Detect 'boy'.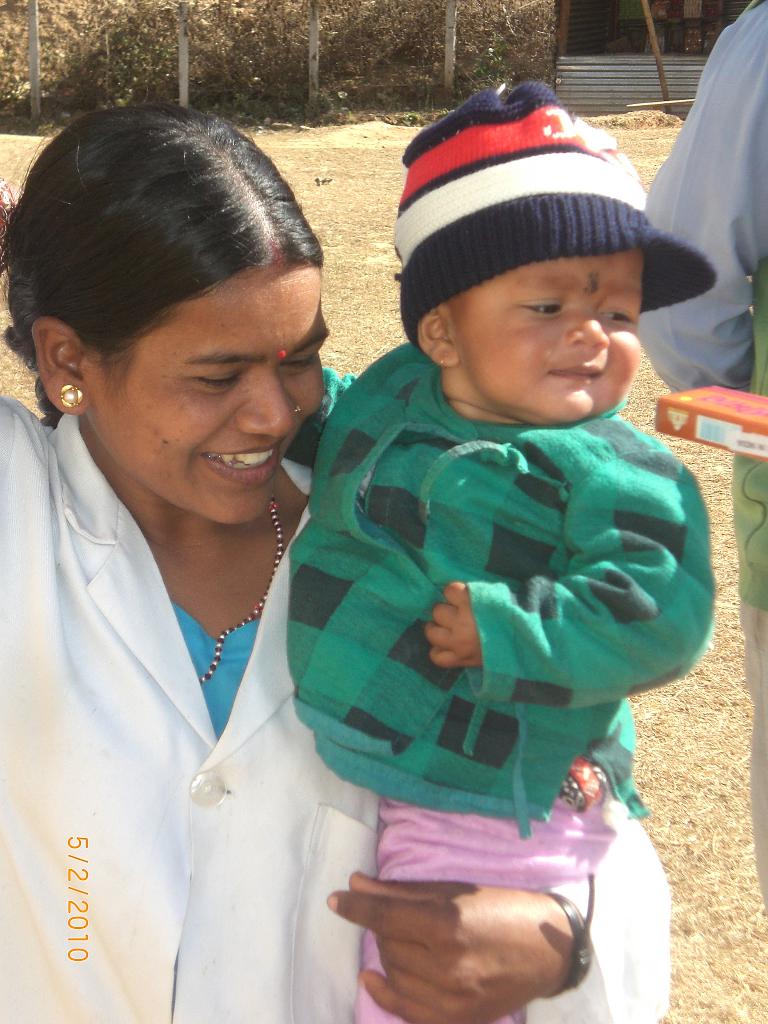
Detected at 285 84 719 1023.
